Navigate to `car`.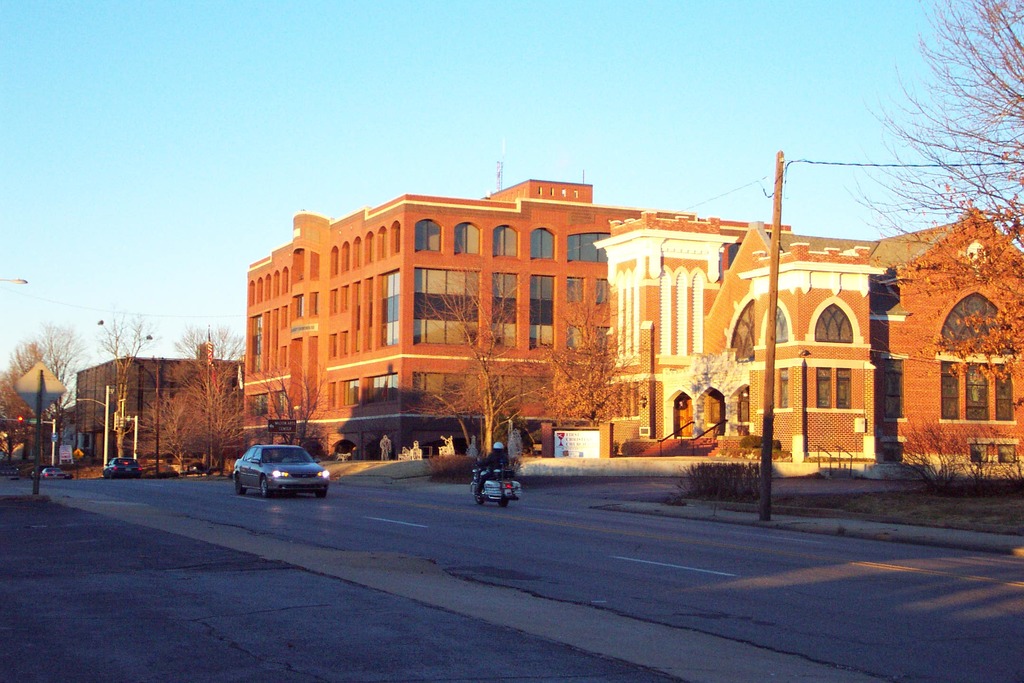
Navigation target: (102,454,136,478).
